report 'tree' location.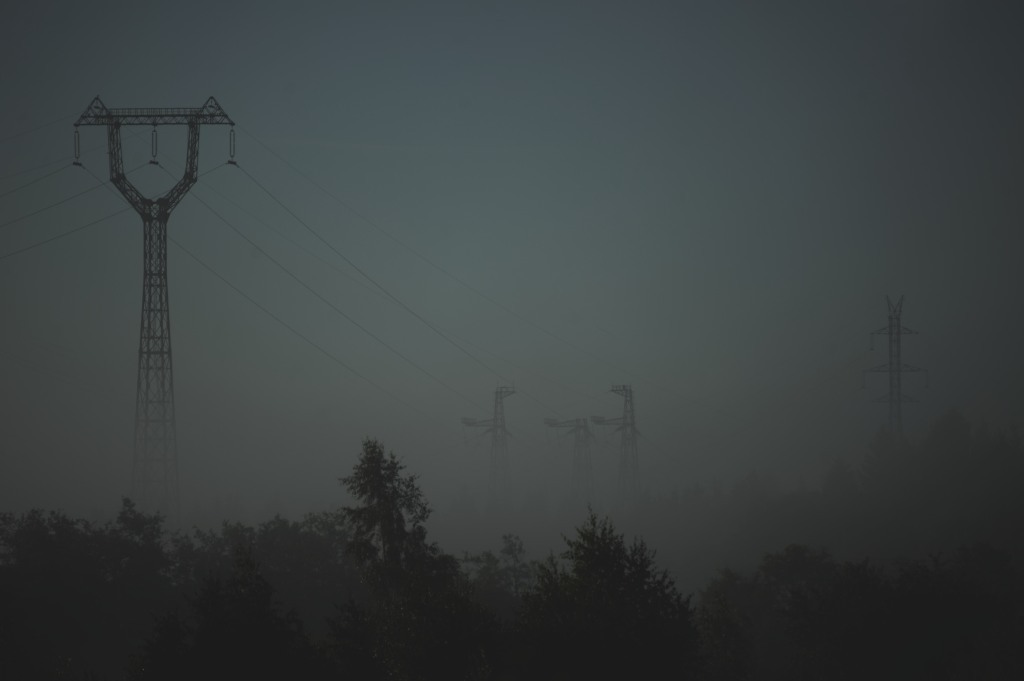
Report: pyautogui.locateOnScreen(320, 437, 465, 680).
